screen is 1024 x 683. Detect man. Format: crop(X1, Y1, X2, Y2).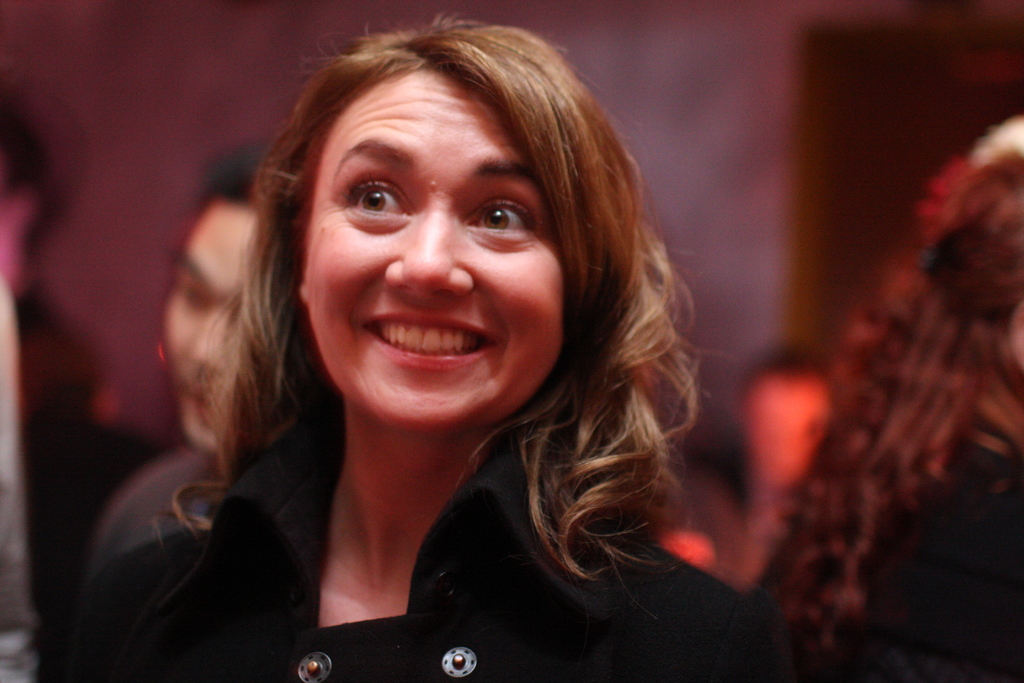
crop(83, 138, 271, 575).
